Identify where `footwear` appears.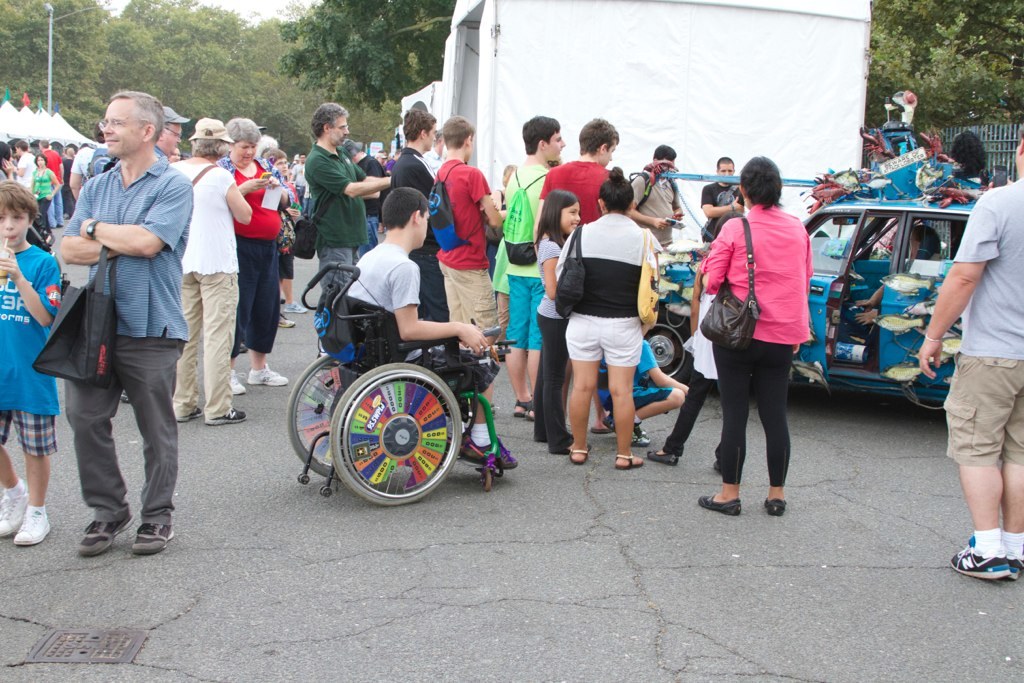
Appears at bbox=(243, 358, 291, 386).
